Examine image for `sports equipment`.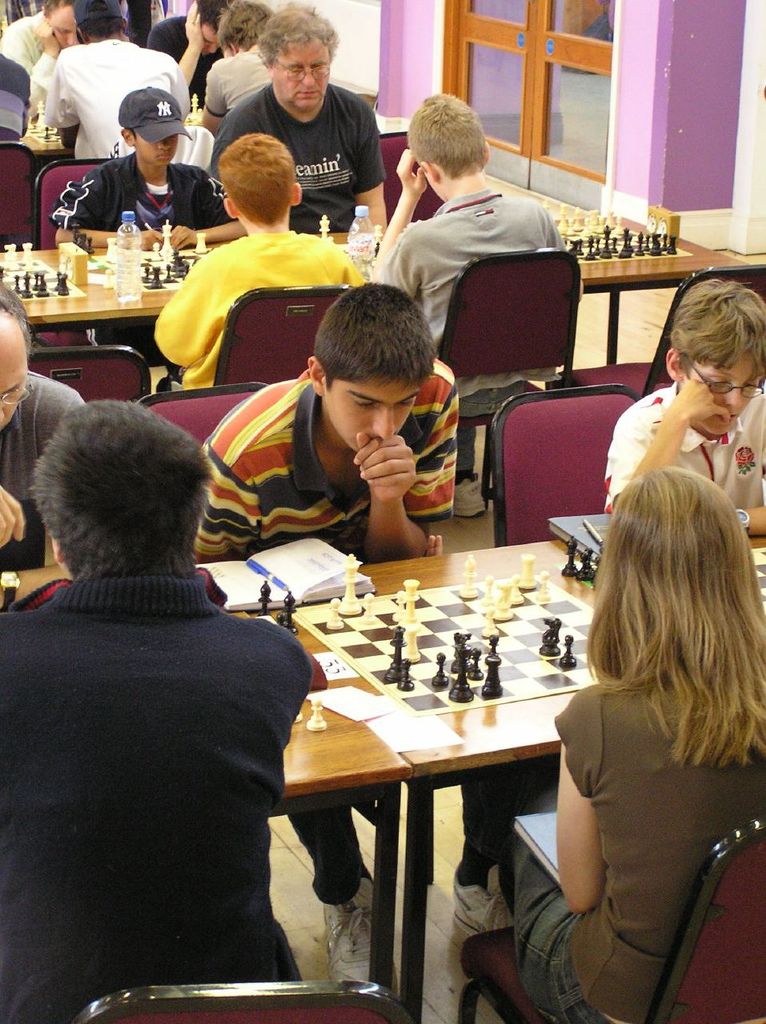
Examination result: bbox(536, 614, 559, 655).
